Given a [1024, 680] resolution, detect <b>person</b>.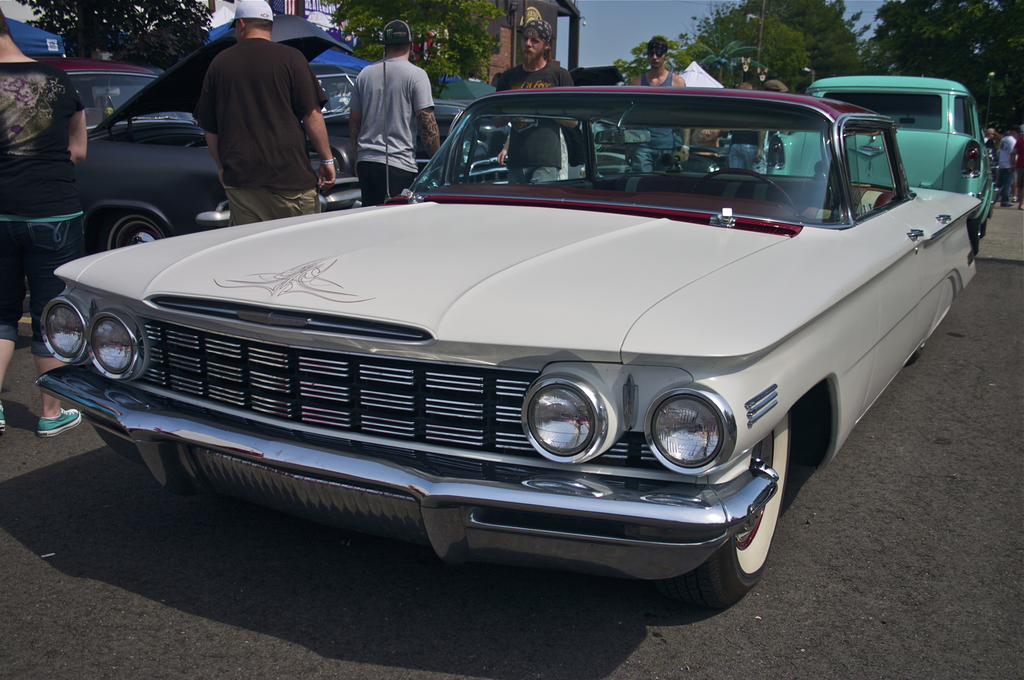
pyautogui.locateOnScreen(493, 119, 518, 182).
